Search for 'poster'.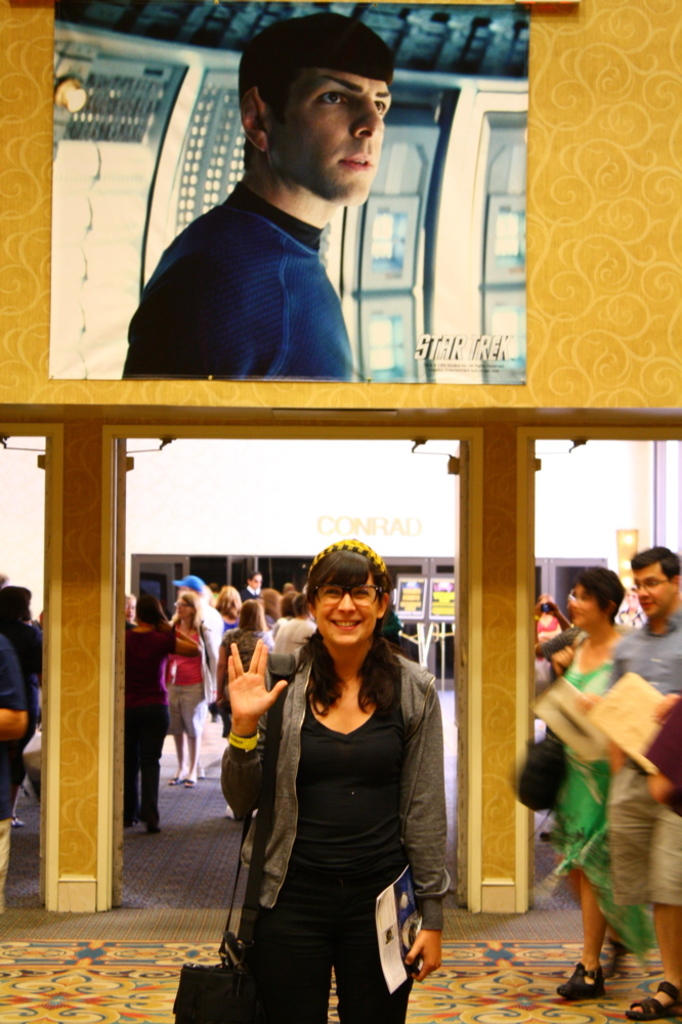
Found at bbox=[46, 0, 531, 382].
